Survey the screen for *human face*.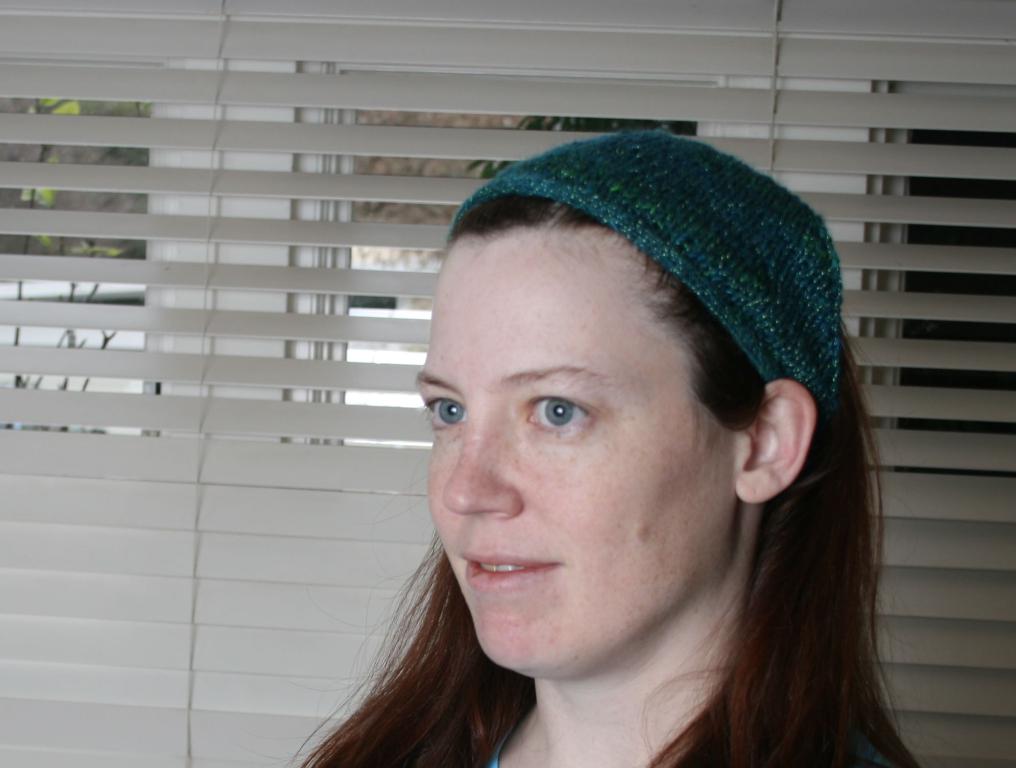
Survey found: region(415, 228, 731, 677).
